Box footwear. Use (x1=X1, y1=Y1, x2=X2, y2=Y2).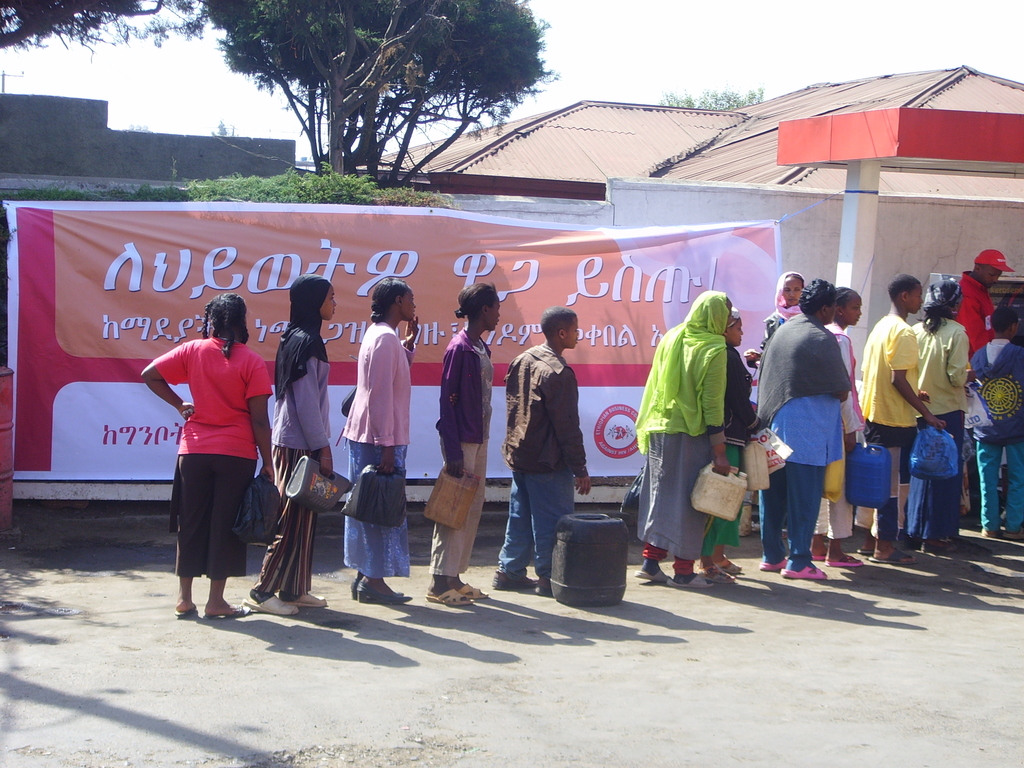
(x1=856, y1=539, x2=874, y2=556).
